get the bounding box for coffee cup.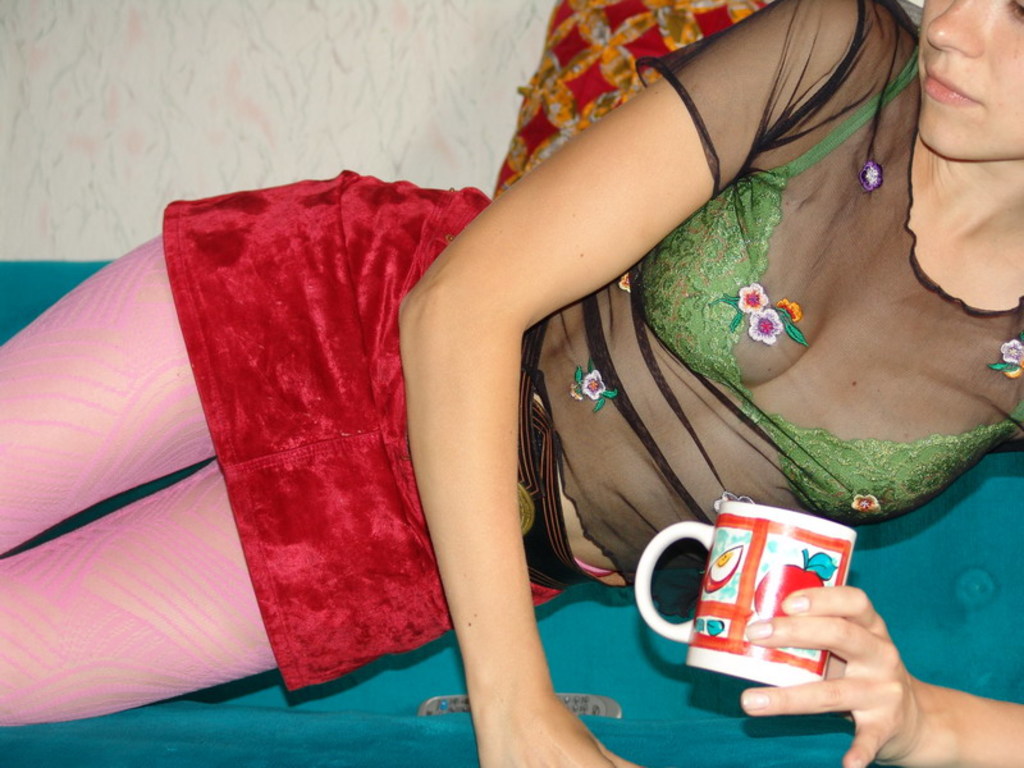
(630, 502, 859, 685).
